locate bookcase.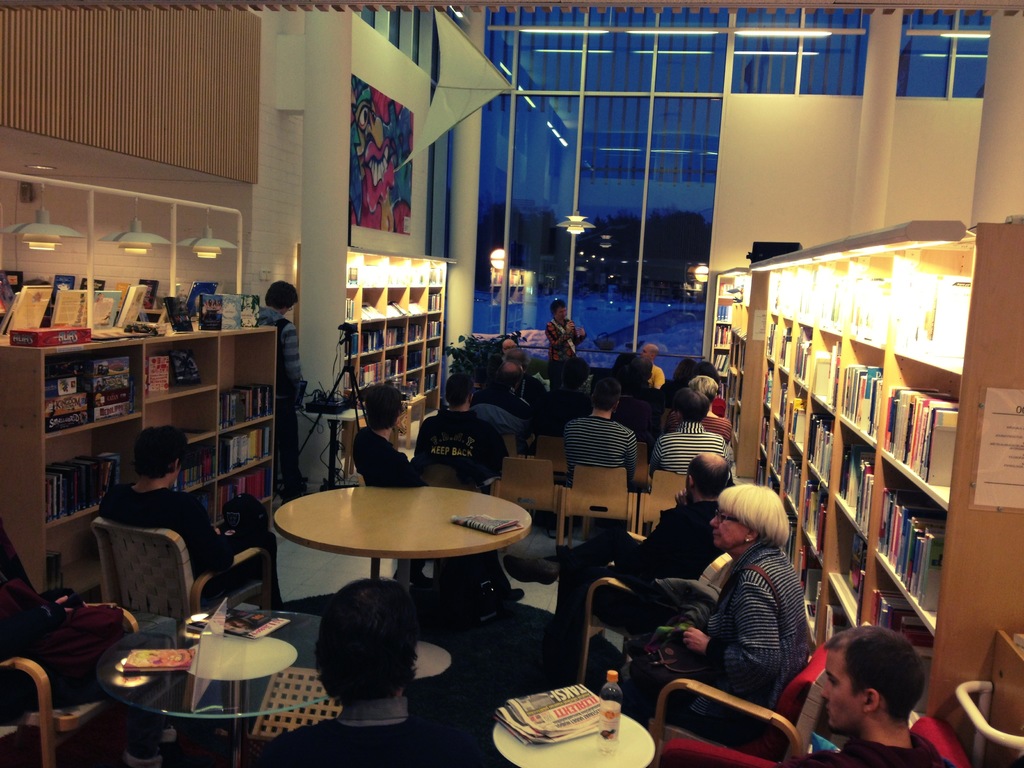
Bounding box: <box>1,330,280,648</box>.
